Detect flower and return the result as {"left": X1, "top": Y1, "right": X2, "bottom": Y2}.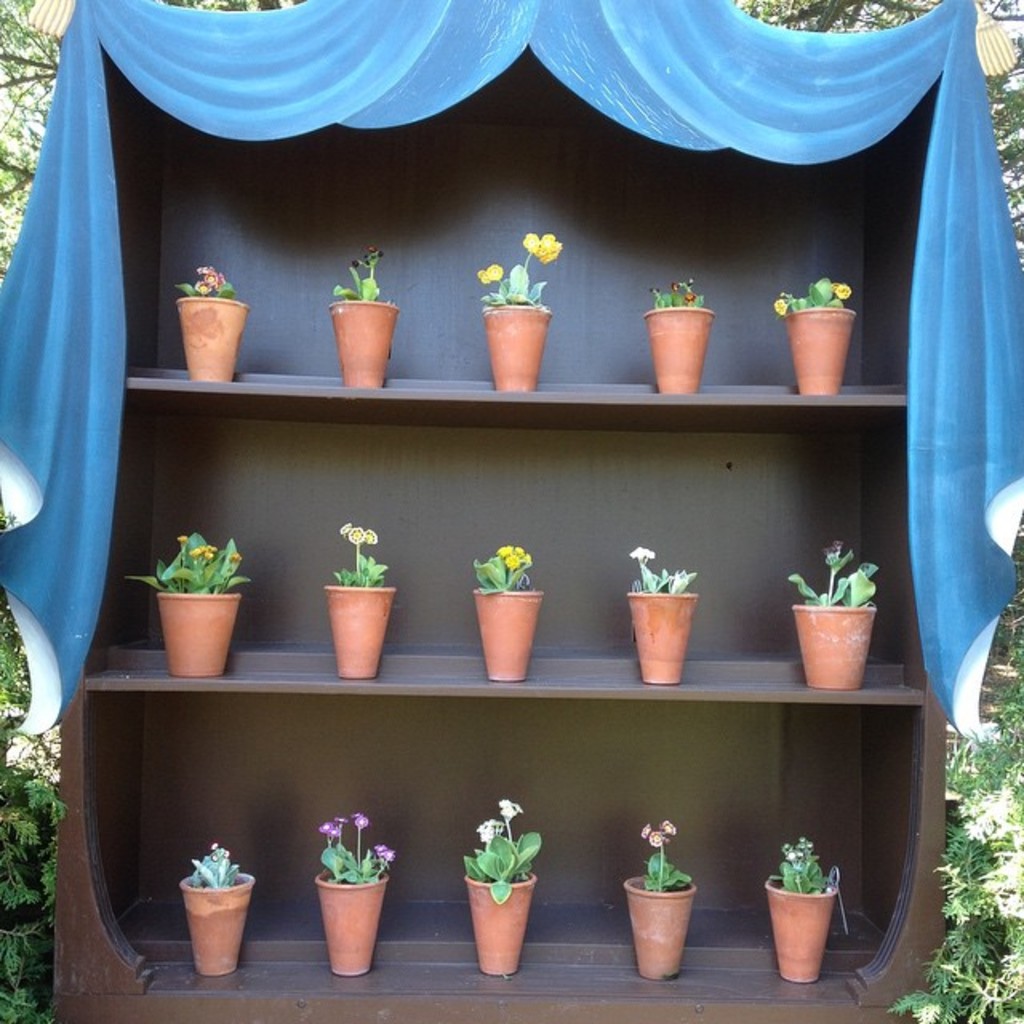
{"left": 646, "top": 549, "right": 654, "bottom": 558}.
